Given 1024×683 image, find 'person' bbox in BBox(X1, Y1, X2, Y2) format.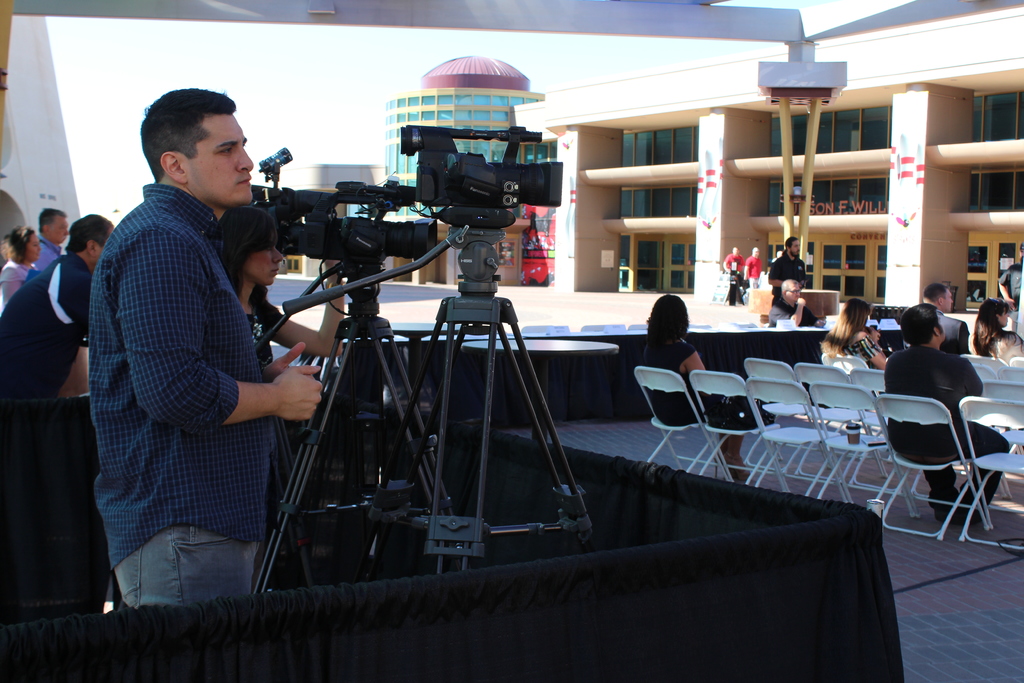
BBox(884, 302, 1007, 525).
